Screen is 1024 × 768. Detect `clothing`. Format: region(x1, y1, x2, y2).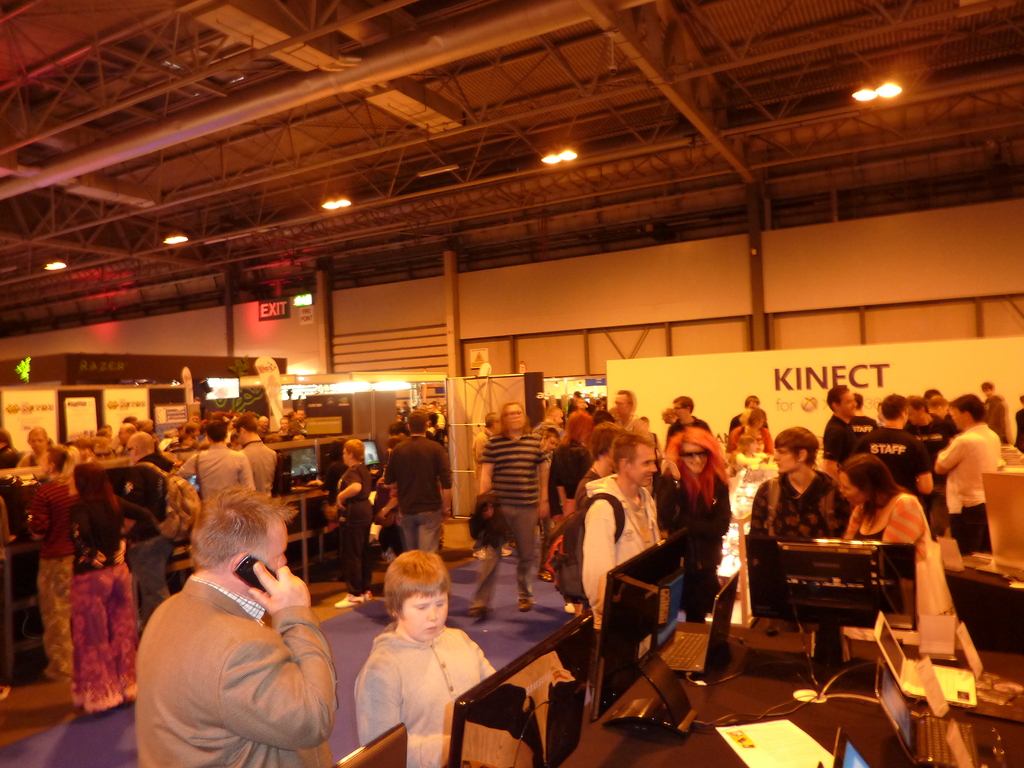
region(728, 426, 776, 452).
